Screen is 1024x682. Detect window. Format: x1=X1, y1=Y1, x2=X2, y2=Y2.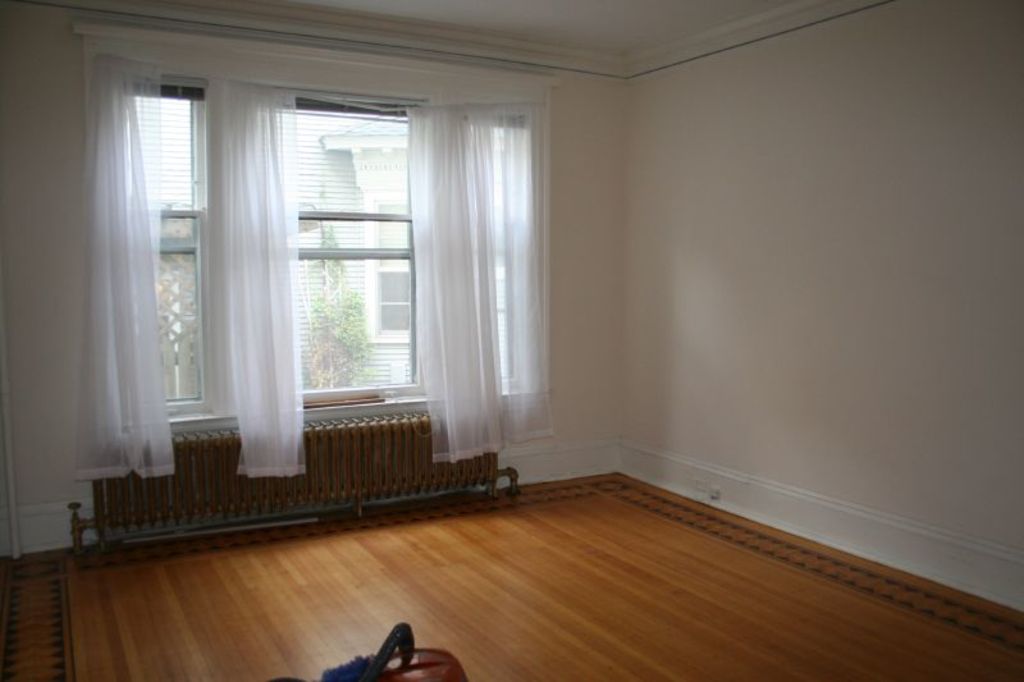
x1=93, y1=82, x2=549, y2=434.
